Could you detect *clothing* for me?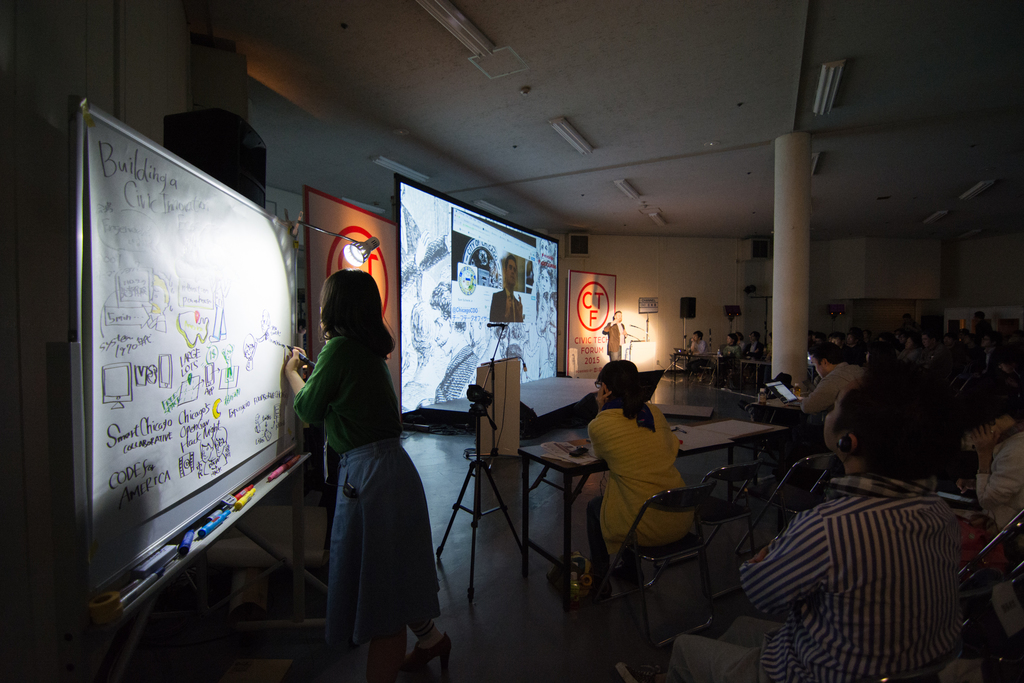
Detection result: x1=720, y1=341, x2=741, y2=362.
